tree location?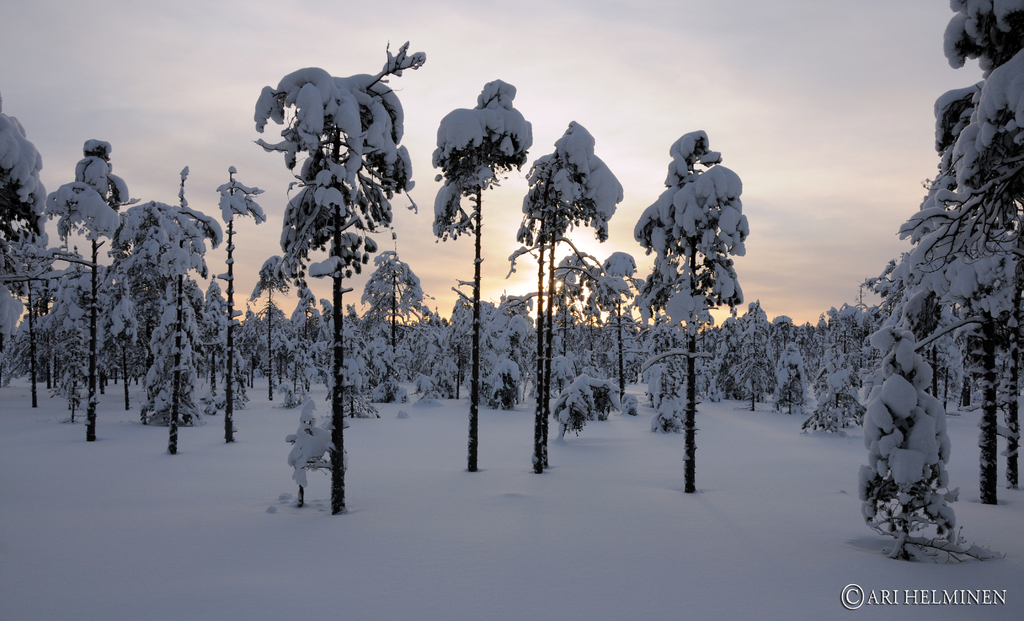
region(233, 28, 416, 442)
